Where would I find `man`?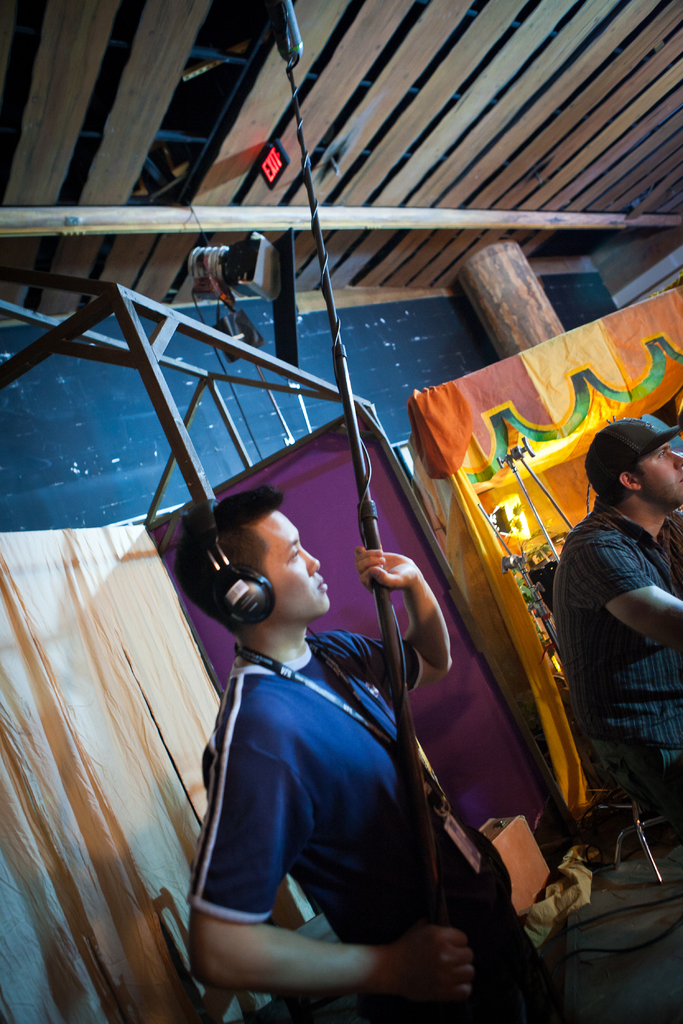
At {"left": 556, "top": 419, "right": 682, "bottom": 797}.
